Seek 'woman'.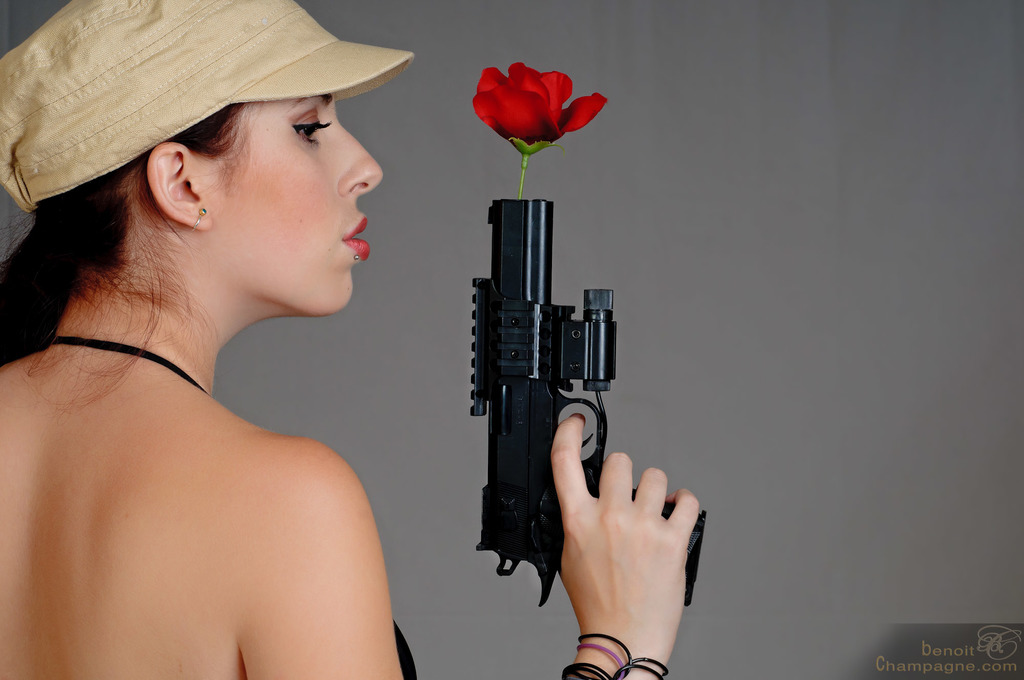
BBox(0, 0, 700, 679).
